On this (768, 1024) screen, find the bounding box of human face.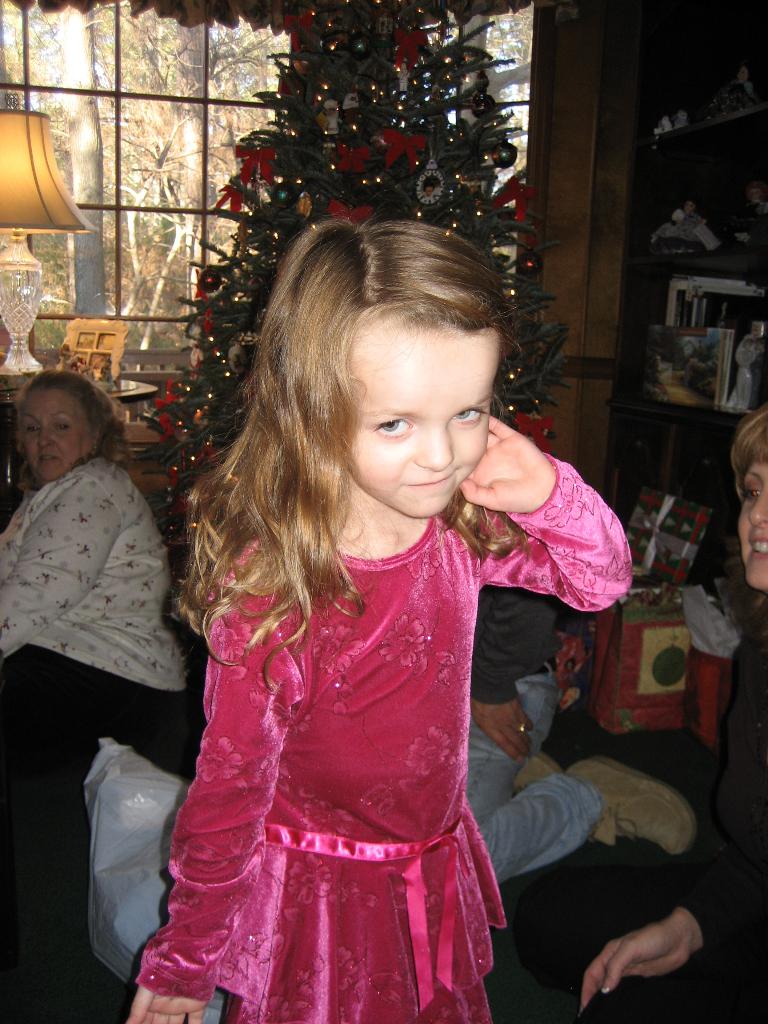
Bounding box: detection(19, 389, 95, 487).
